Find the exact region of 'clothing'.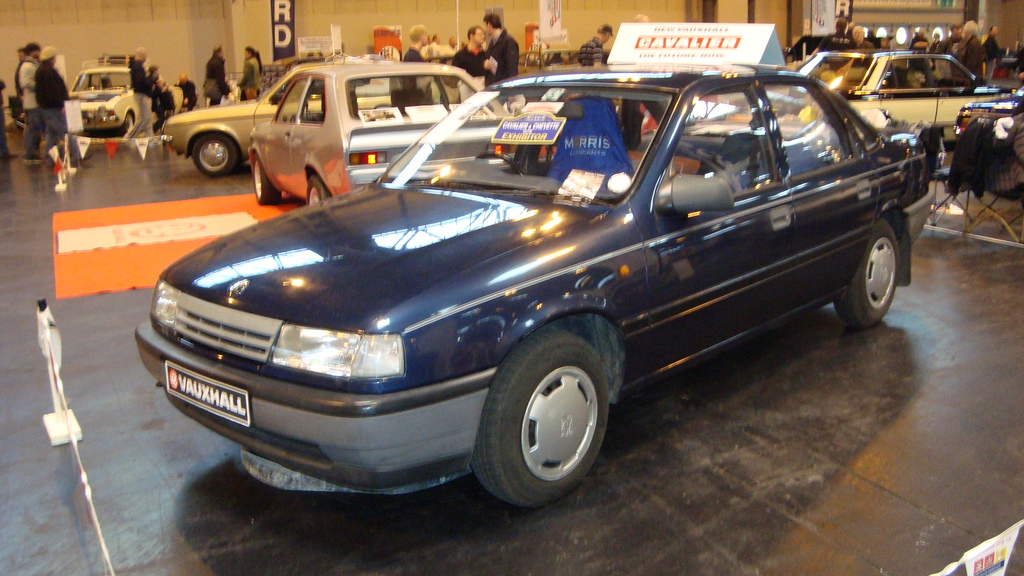
Exact region: {"x1": 127, "y1": 52, "x2": 163, "y2": 124}.
